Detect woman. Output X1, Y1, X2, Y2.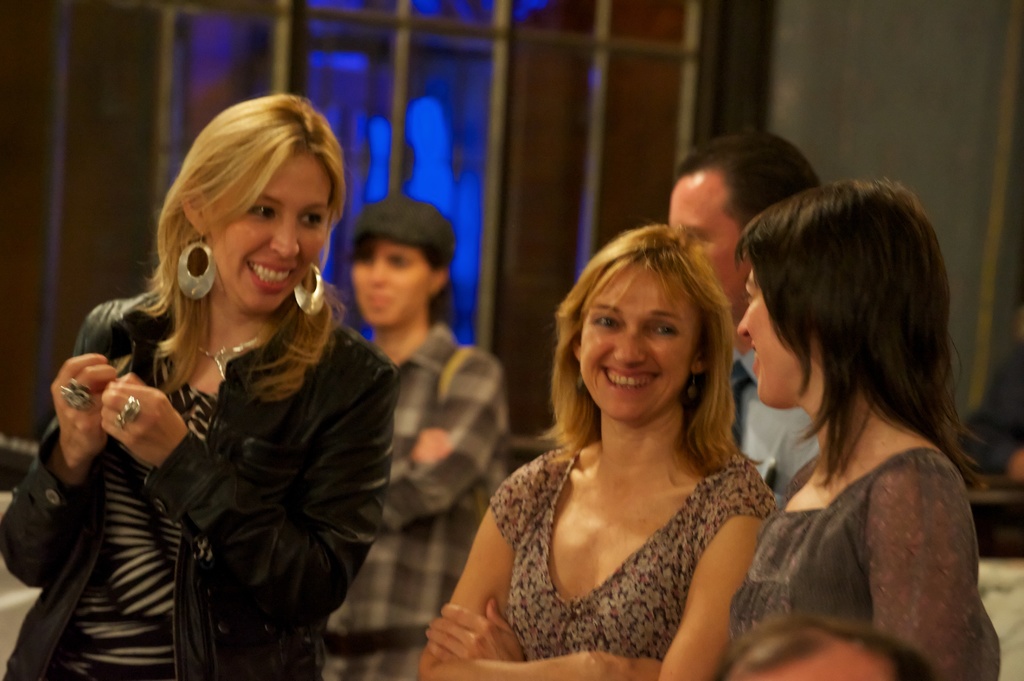
438, 227, 812, 673.
